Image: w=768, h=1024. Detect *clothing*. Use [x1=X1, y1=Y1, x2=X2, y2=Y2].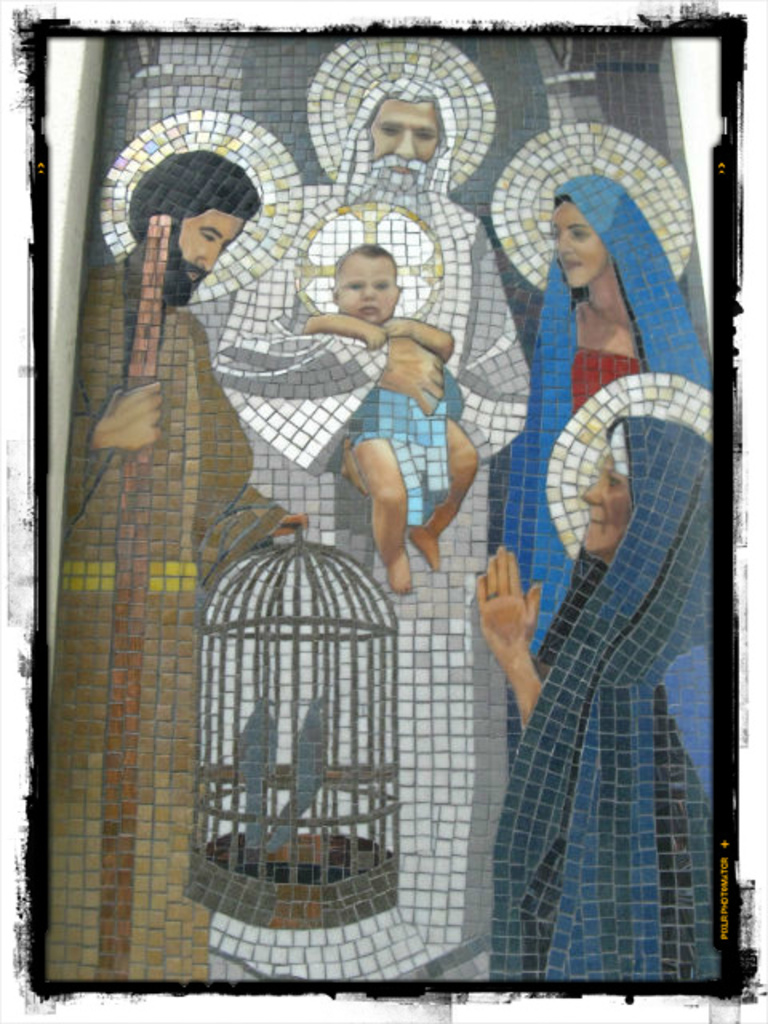
[x1=496, y1=413, x2=728, y2=992].
